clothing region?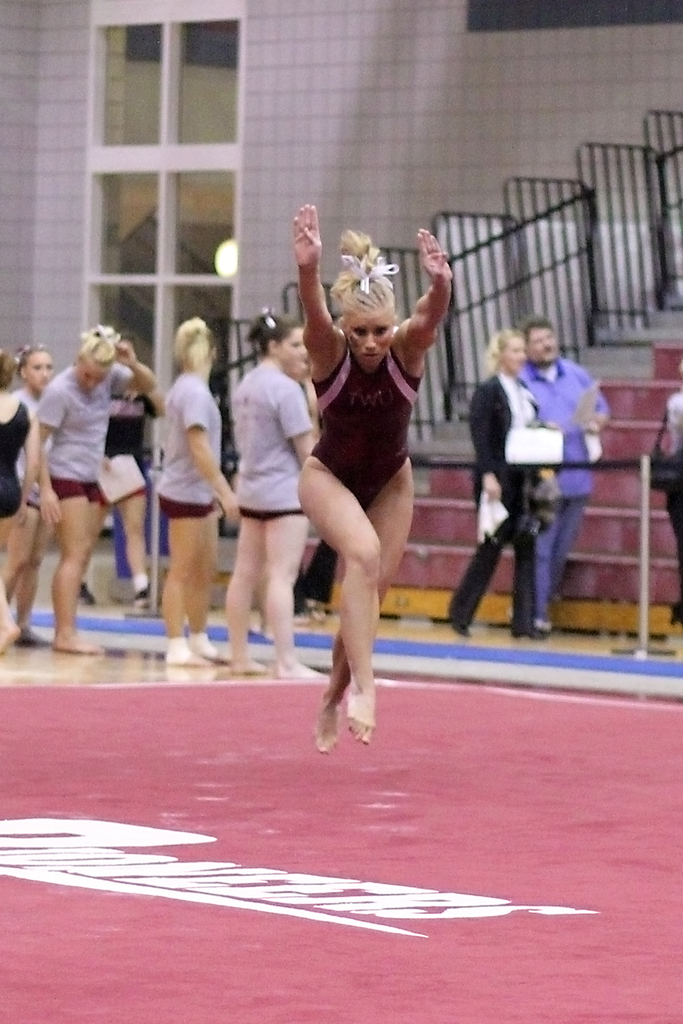
x1=218 y1=350 x2=316 y2=516
